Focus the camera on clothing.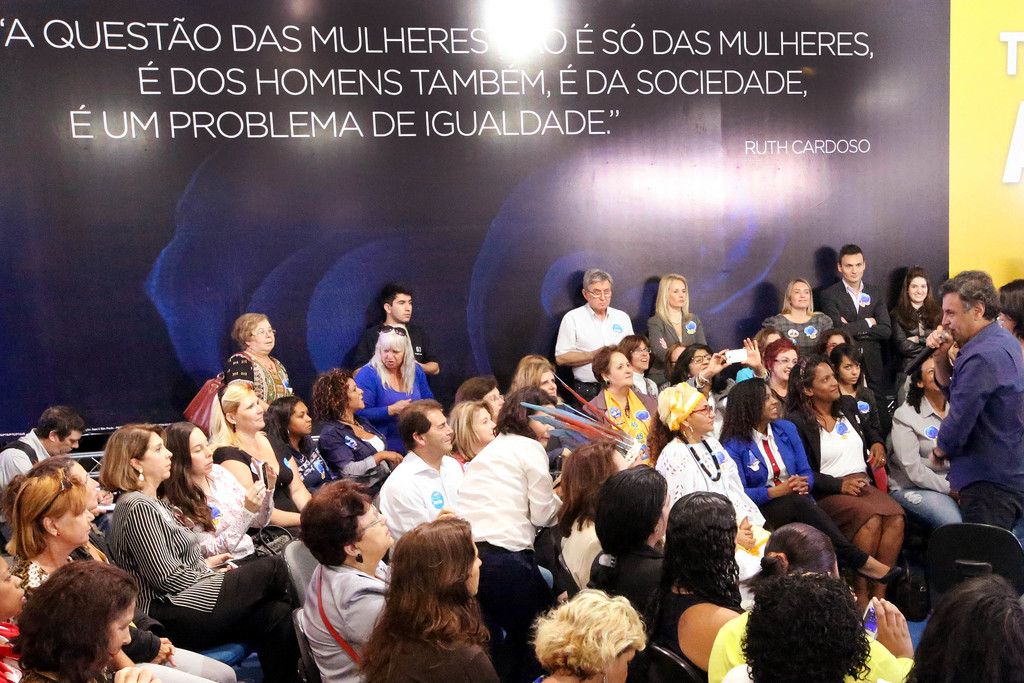
Focus region: box(311, 418, 391, 499).
